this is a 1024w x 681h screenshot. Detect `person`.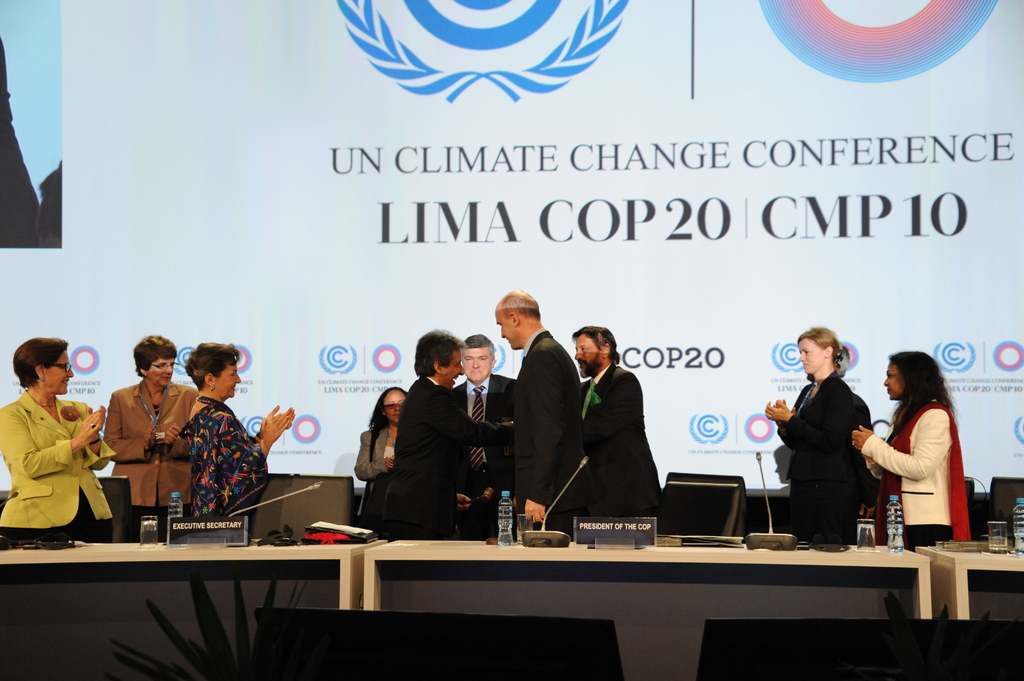
bbox=(6, 334, 111, 543).
